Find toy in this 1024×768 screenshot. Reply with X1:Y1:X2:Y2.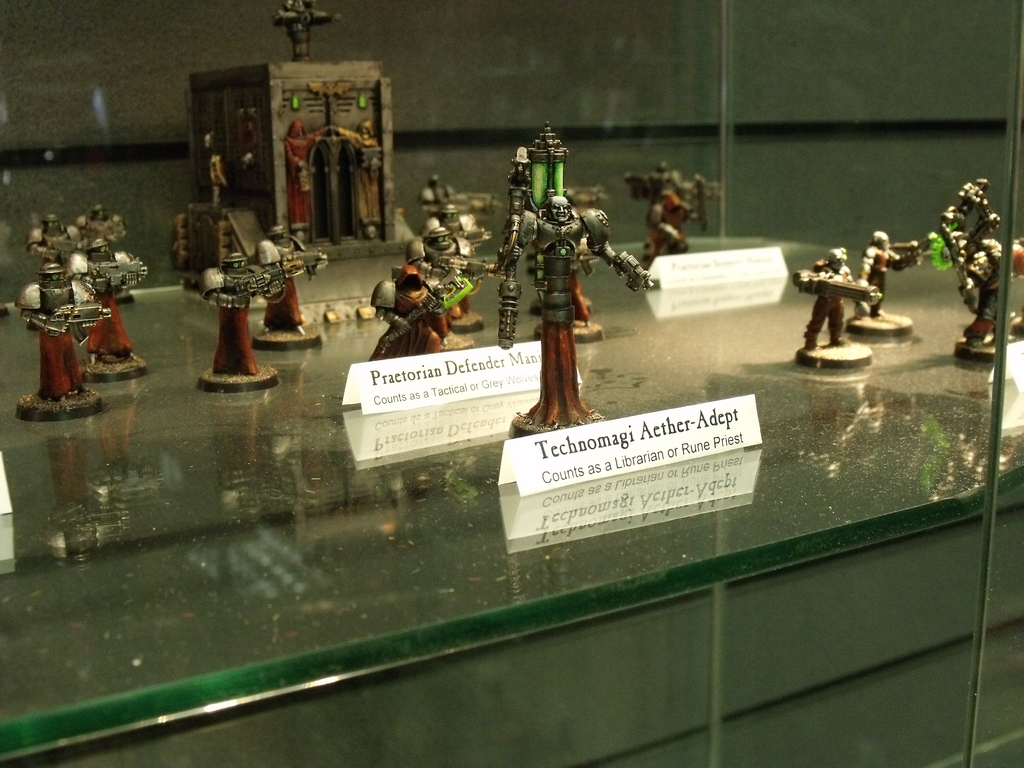
623:161:724:202.
